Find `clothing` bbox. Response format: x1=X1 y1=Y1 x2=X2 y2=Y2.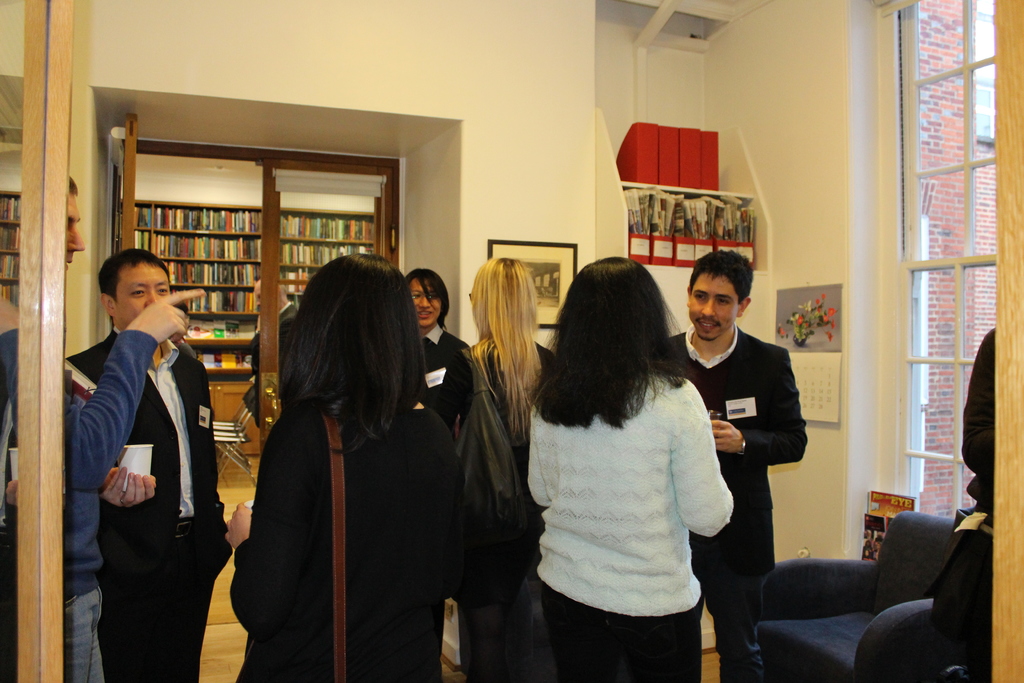
x1=937 y1=328 x2=992 y2=682.
